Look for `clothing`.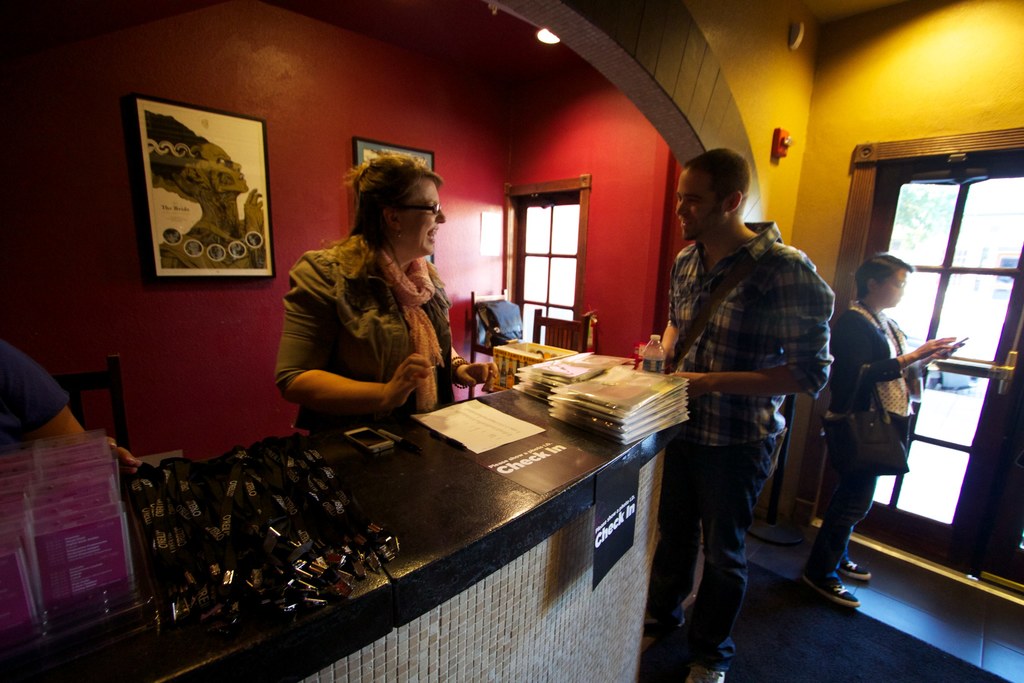
Found: (650, 219, 836, 669).
